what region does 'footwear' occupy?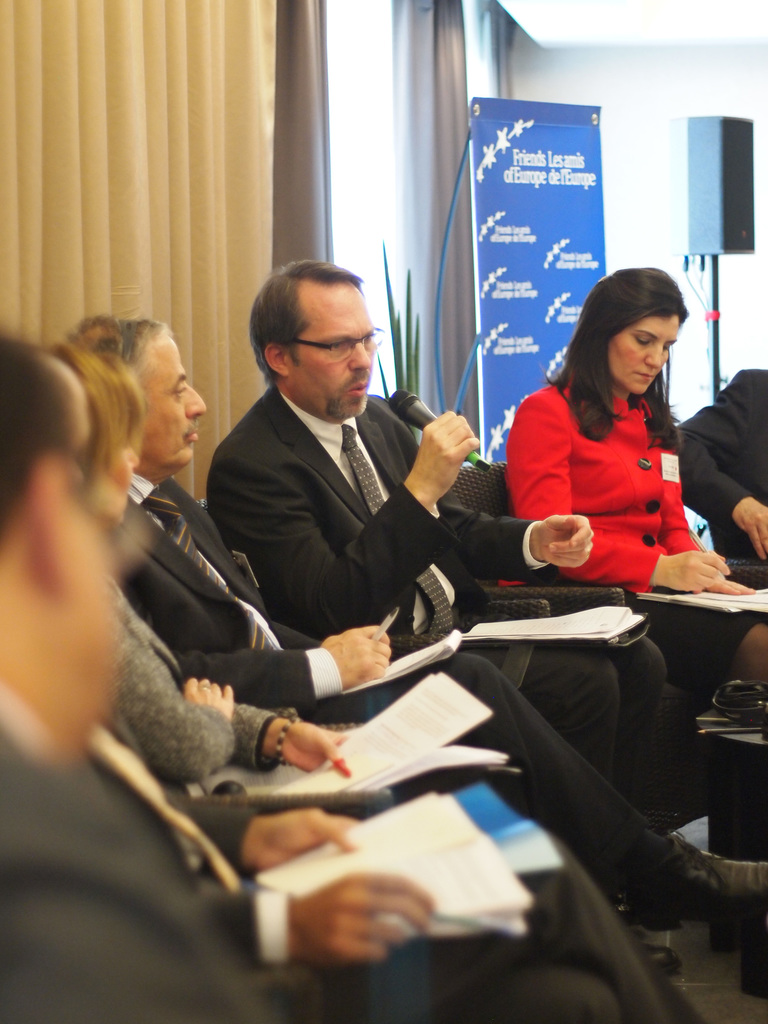
<box>620,831,767,934</box>.
